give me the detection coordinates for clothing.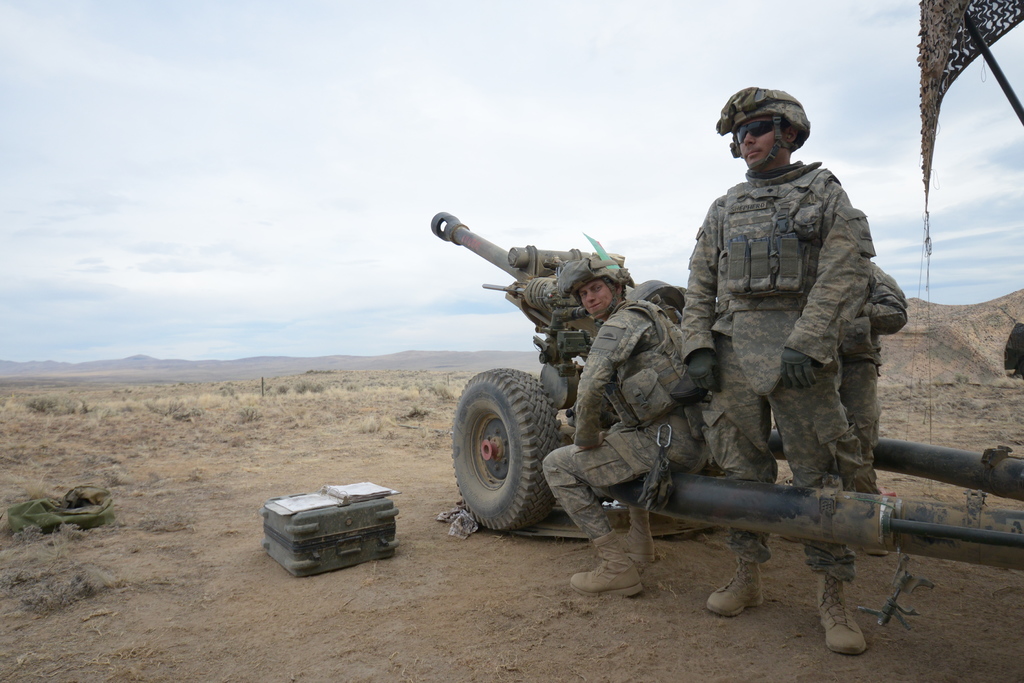
select_region(675, 161, 874, 580).
